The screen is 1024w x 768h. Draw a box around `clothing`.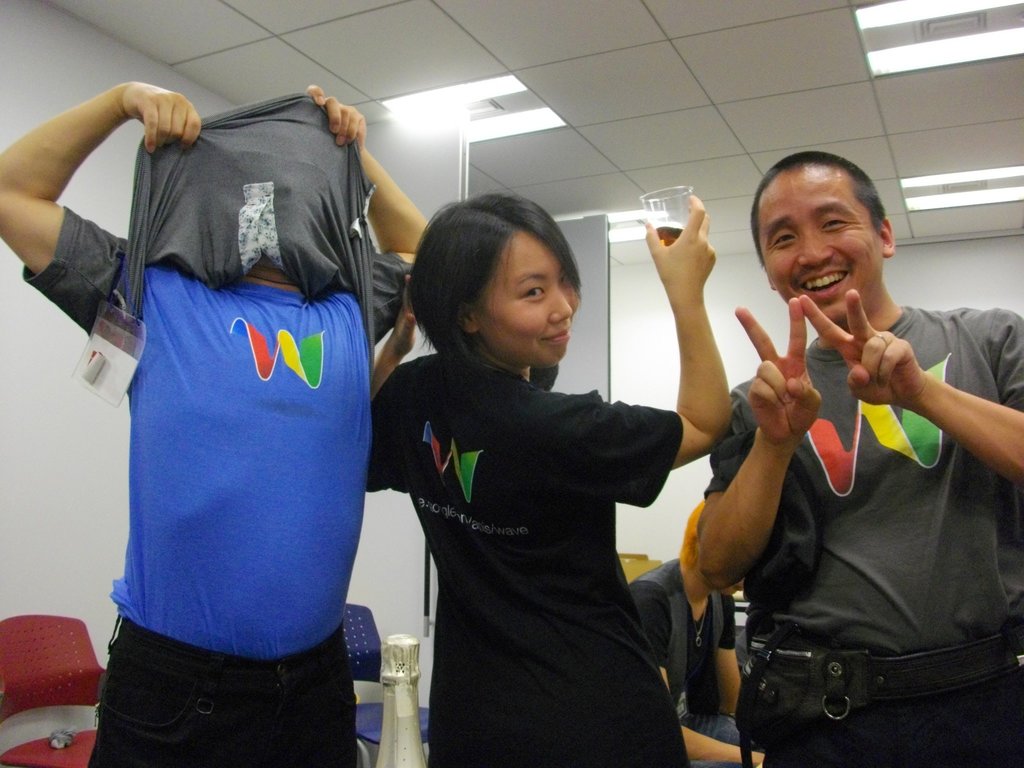
Rect(698, 306, 1023, 767).
